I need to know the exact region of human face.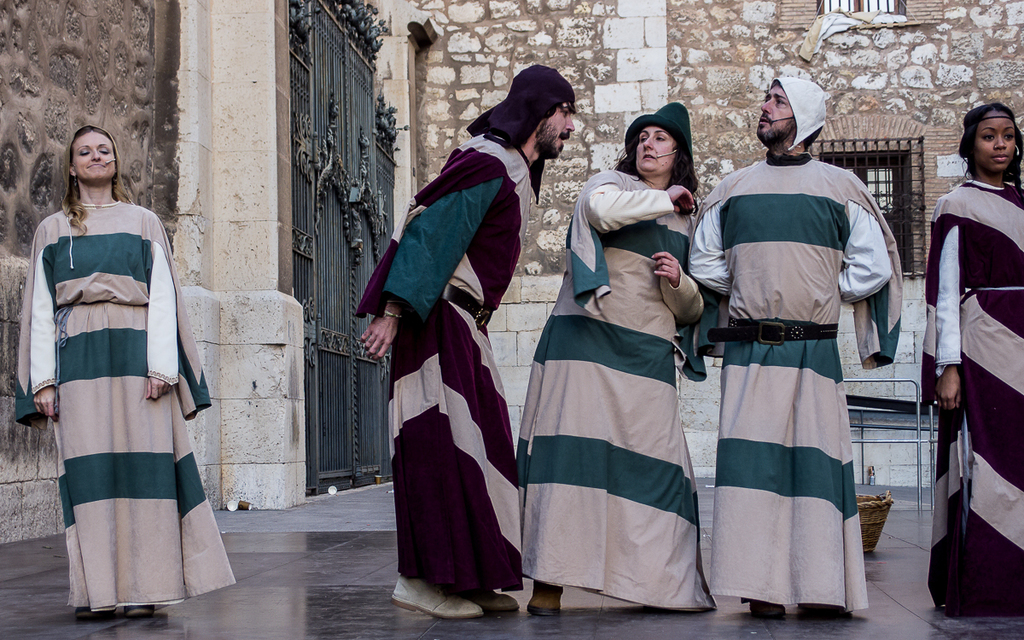
Region: bbox=[757, 84, 795, 138].
